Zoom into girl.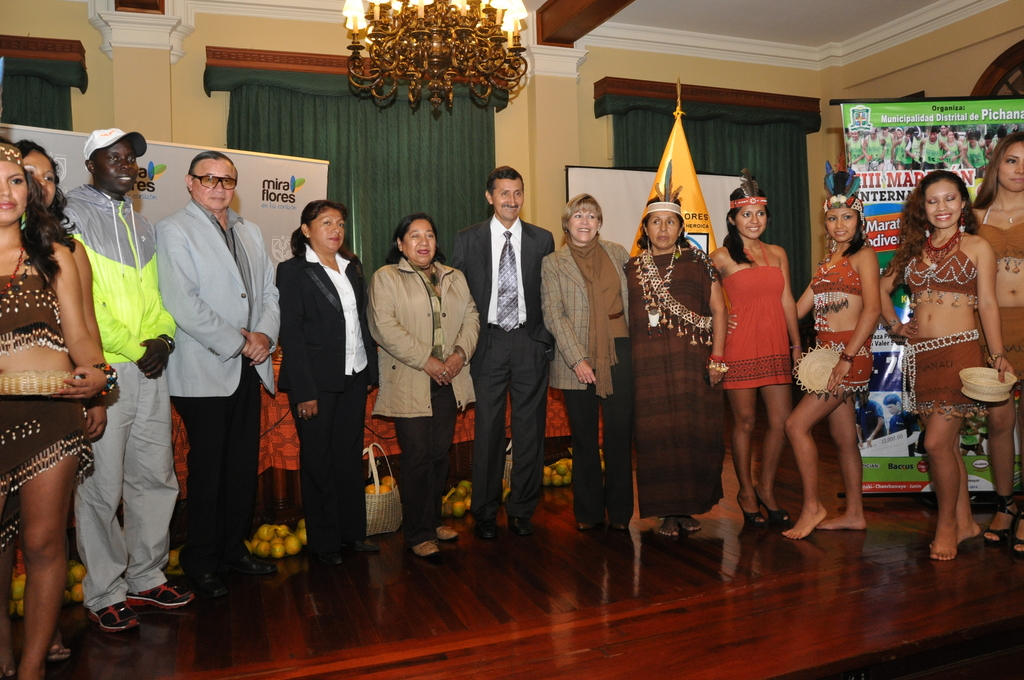
Zoom target: box=[783, 162, 889, 542].
